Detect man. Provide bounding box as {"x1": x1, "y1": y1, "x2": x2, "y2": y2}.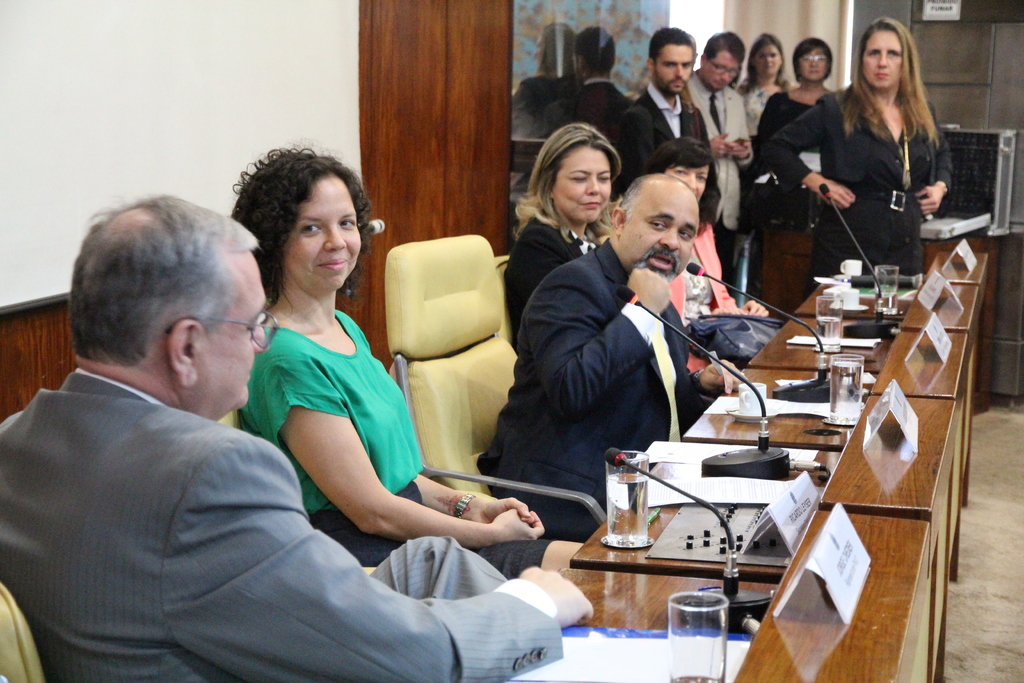
{"x1": 477, "y1": 169, "x2": 744, "y2": 541}.
